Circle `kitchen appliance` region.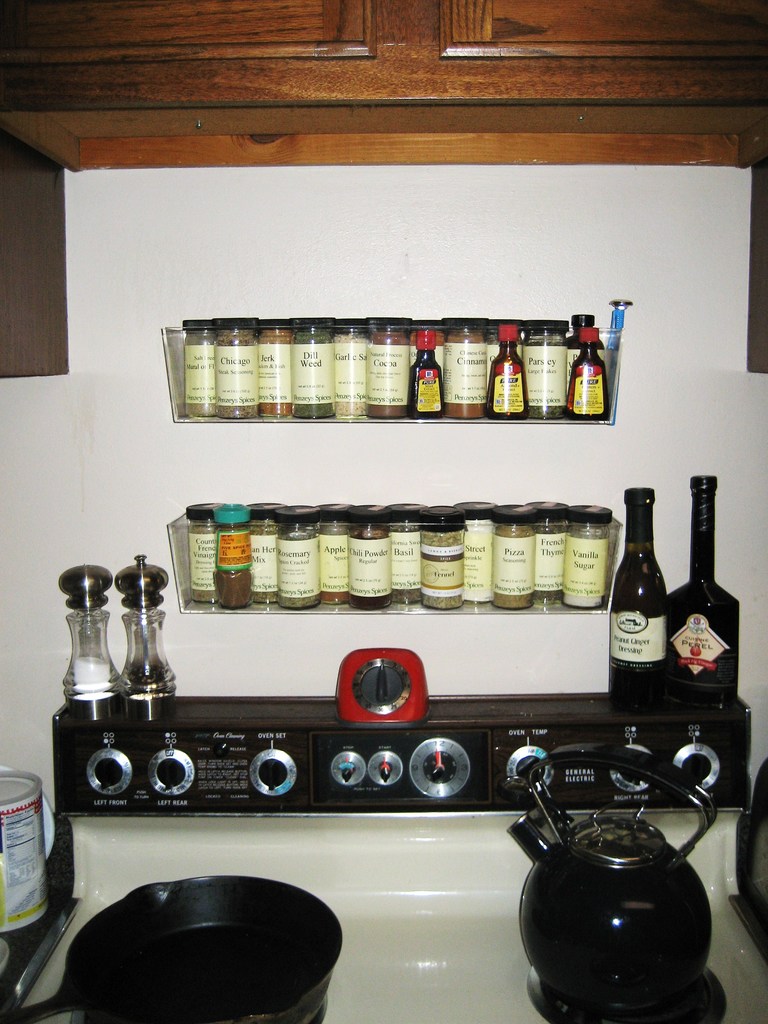
Region: x1=246, y1=503, x2=275, y2=598.
